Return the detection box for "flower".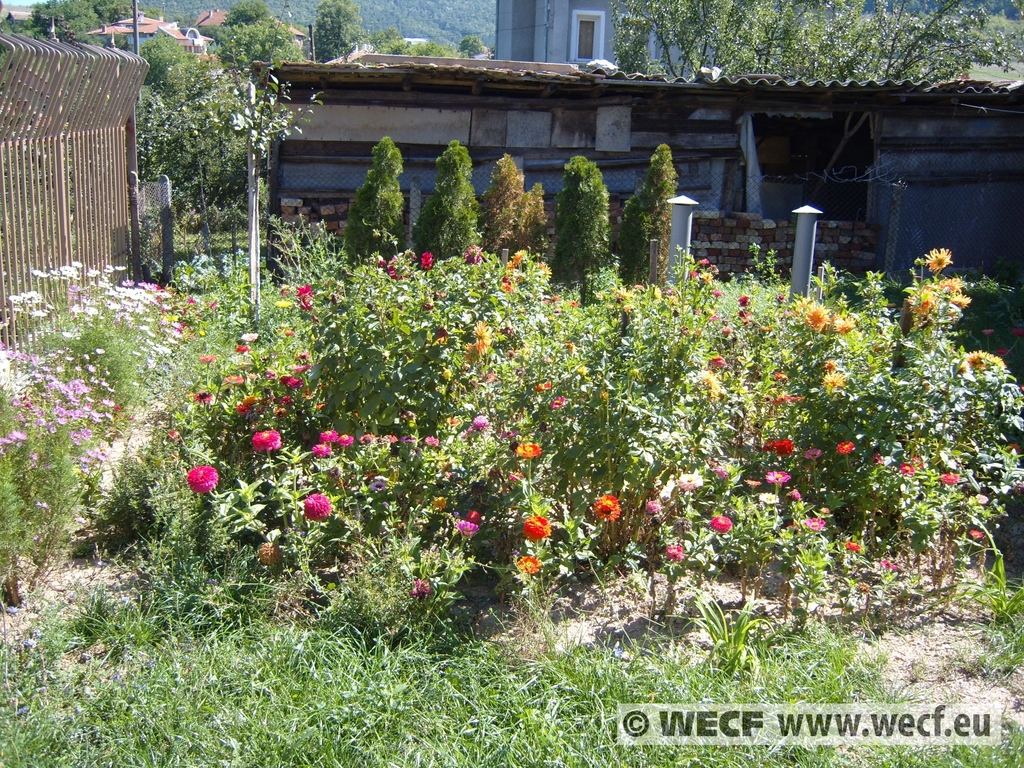
box=[305, 492, 335, 518].
